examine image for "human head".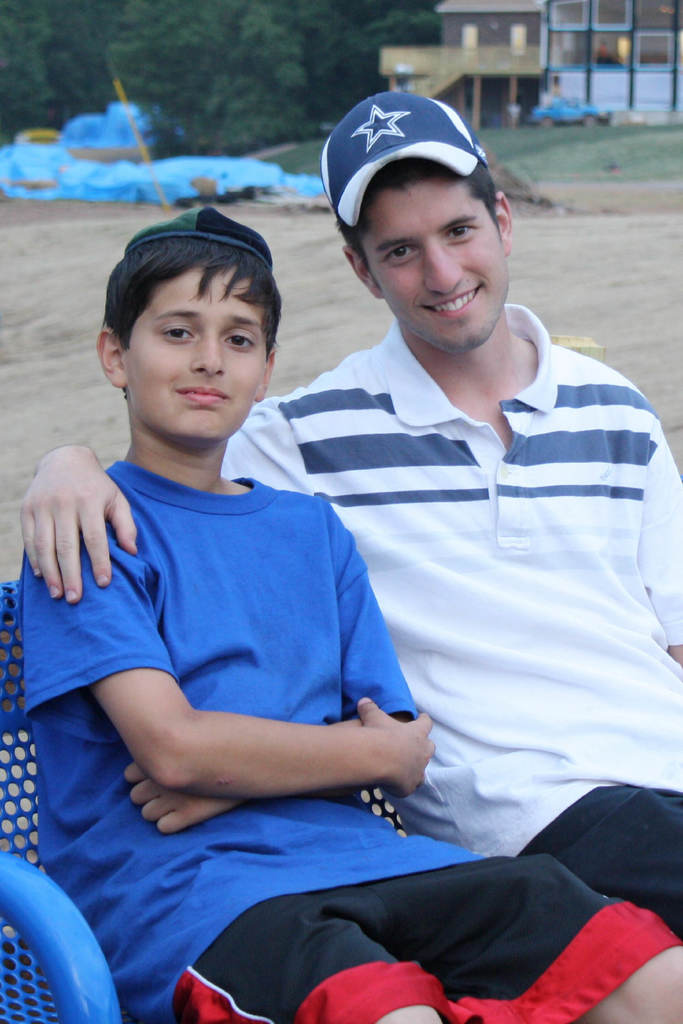
Examination result: detection(331, 85, 522, 333).
